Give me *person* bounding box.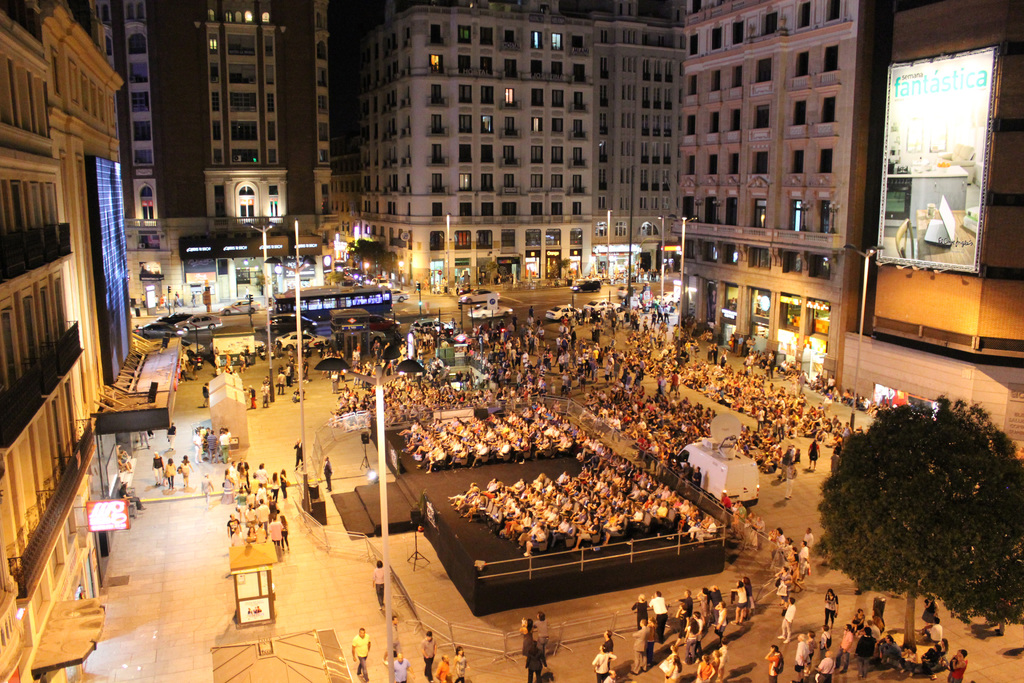
420/632/434/680.
